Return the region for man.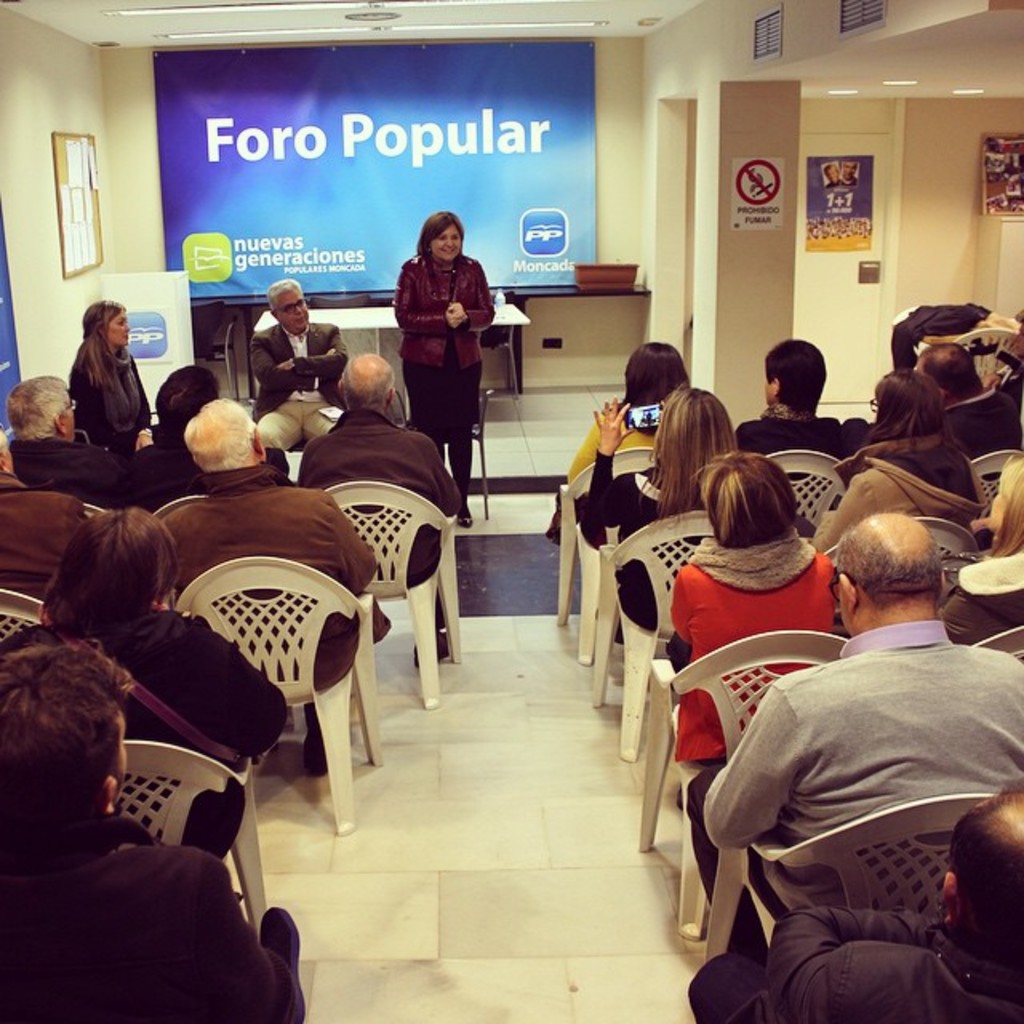
x1=13, y1=374, x2=131, y2=507.
